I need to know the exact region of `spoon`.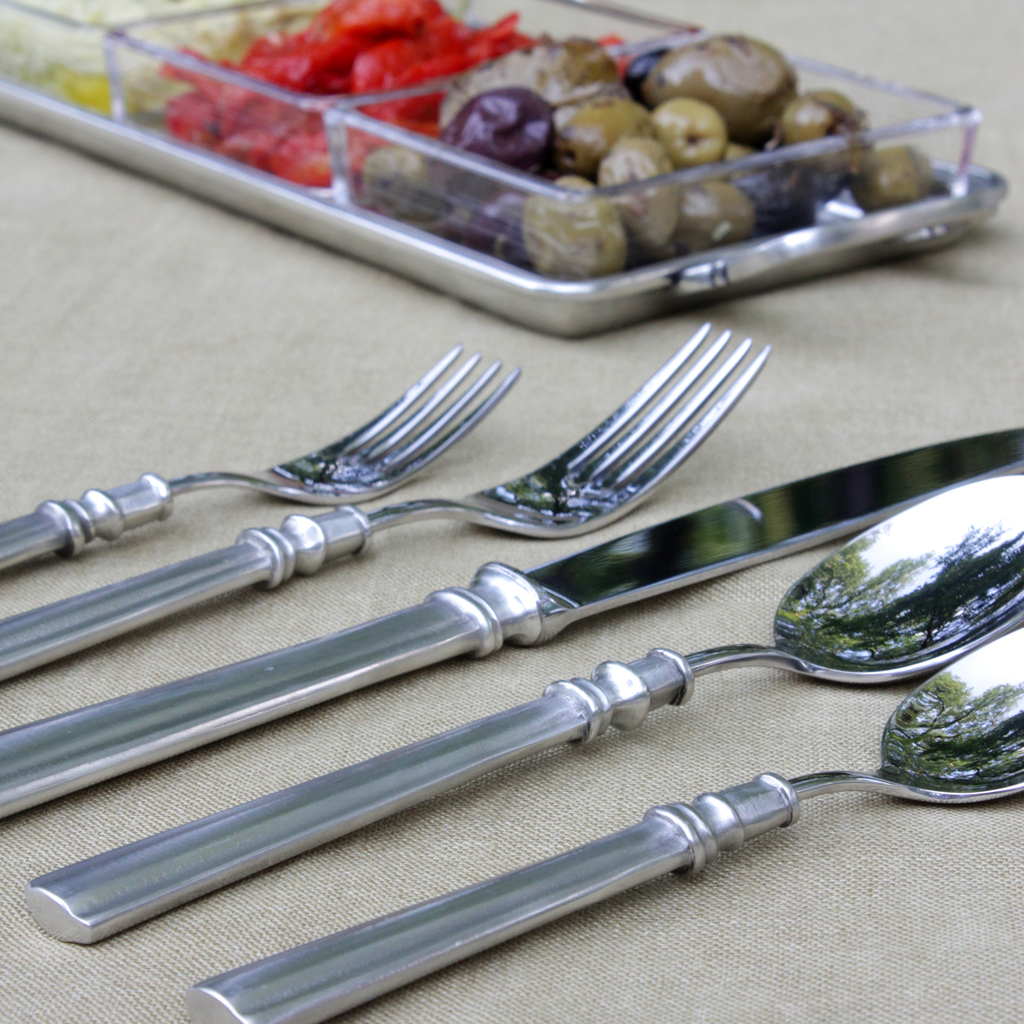
Region: bbox=(26, 469, 1023, 945).
